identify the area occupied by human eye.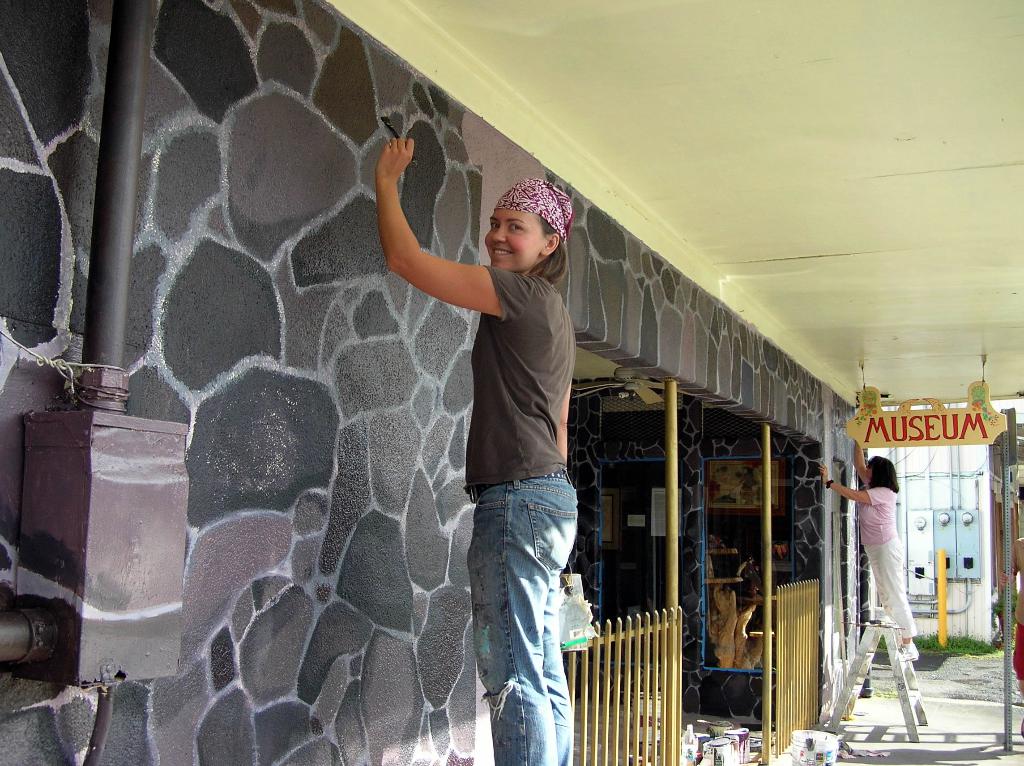
Area: box=[490, 220, 500, 229].
